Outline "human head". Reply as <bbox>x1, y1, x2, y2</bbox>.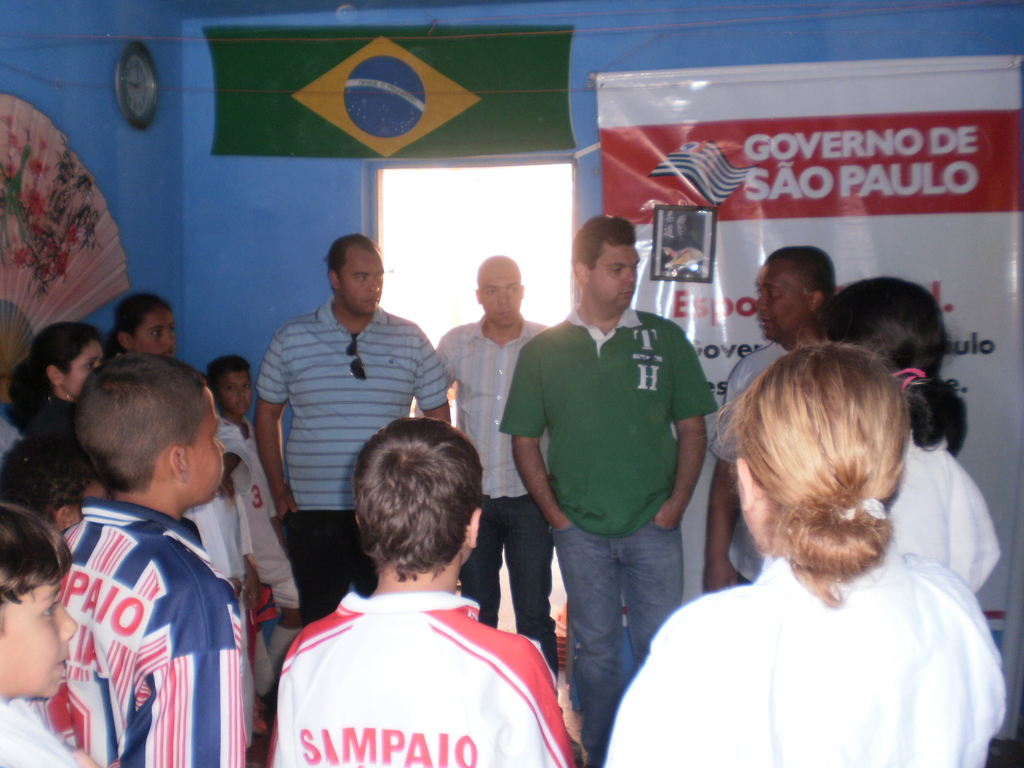
<bbox>109, 292, 176, 355</bbox>.
